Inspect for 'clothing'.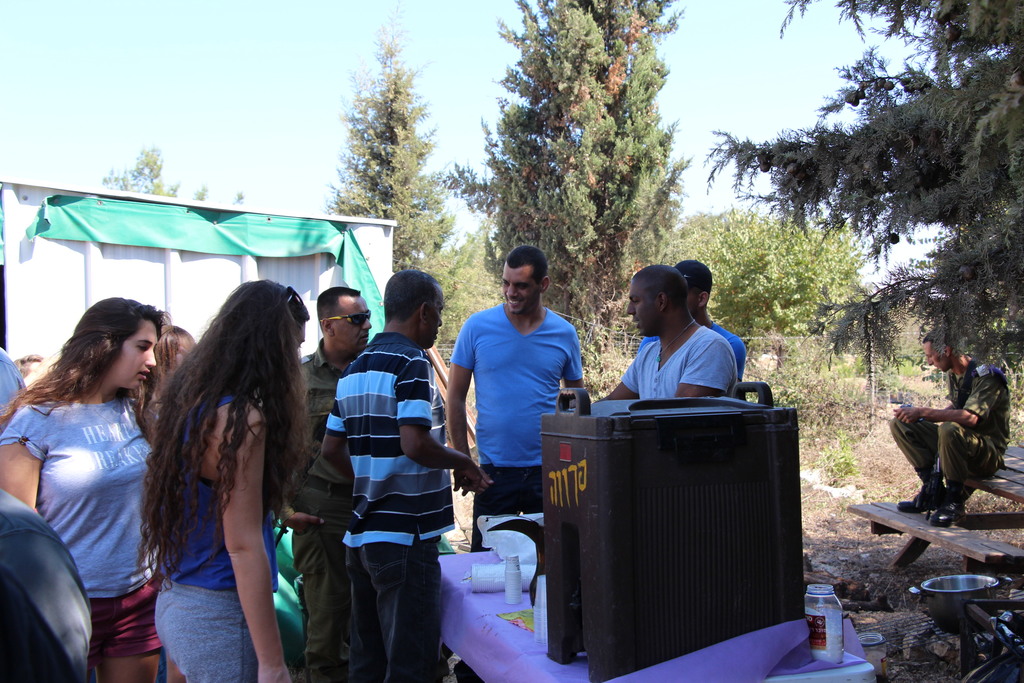
Inspection: rect(447, 309, 586, 554).
